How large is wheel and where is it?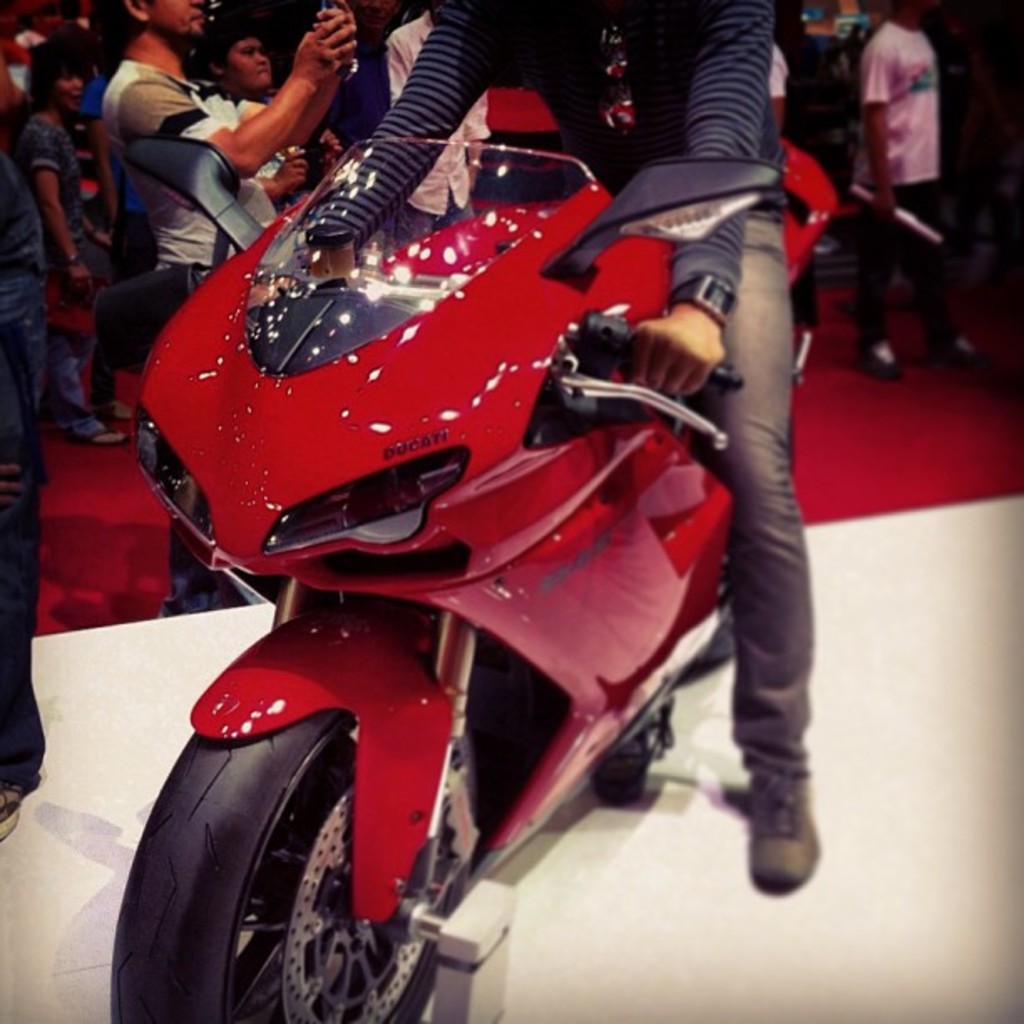
Bounding box: detection(596, 736, 653, 801).
